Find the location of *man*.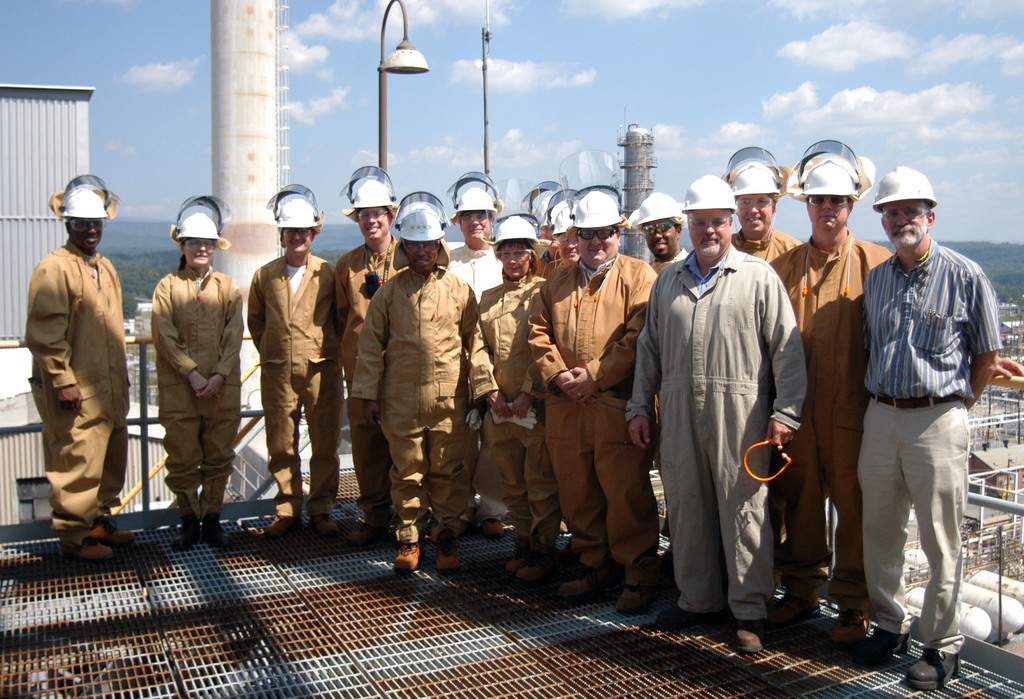
Location: [x1=545, y1=181, x2=584, y2=275].
